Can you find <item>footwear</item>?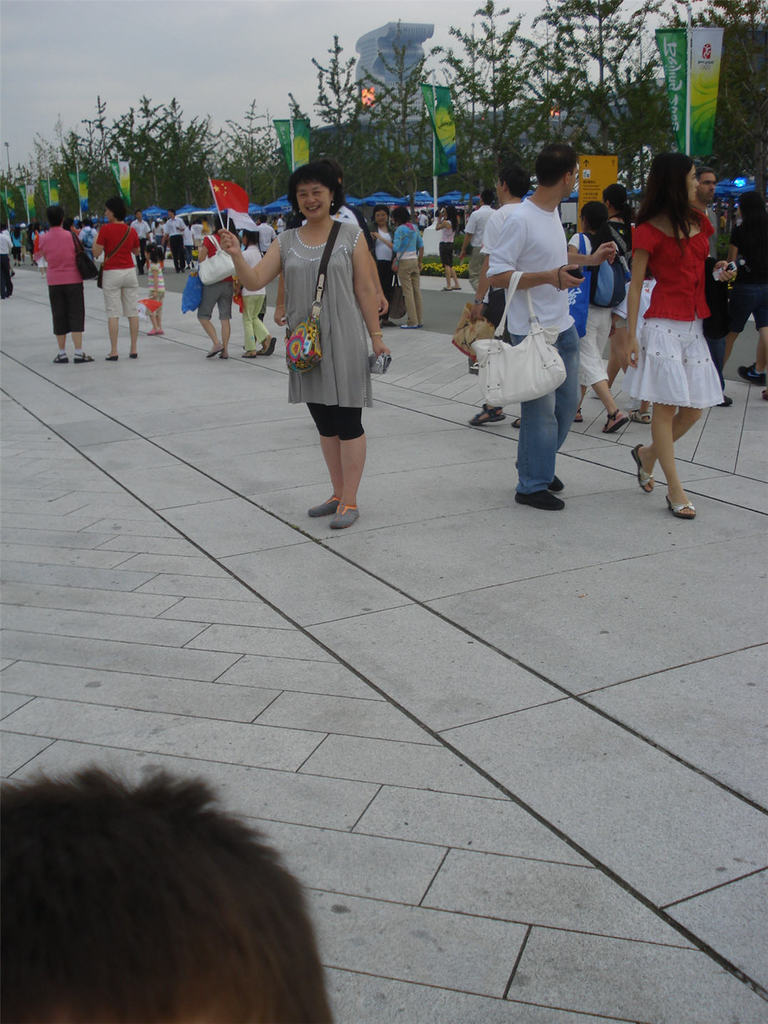
Yes, bounding box: [left=100, top=352, right=121, bottom=363].
